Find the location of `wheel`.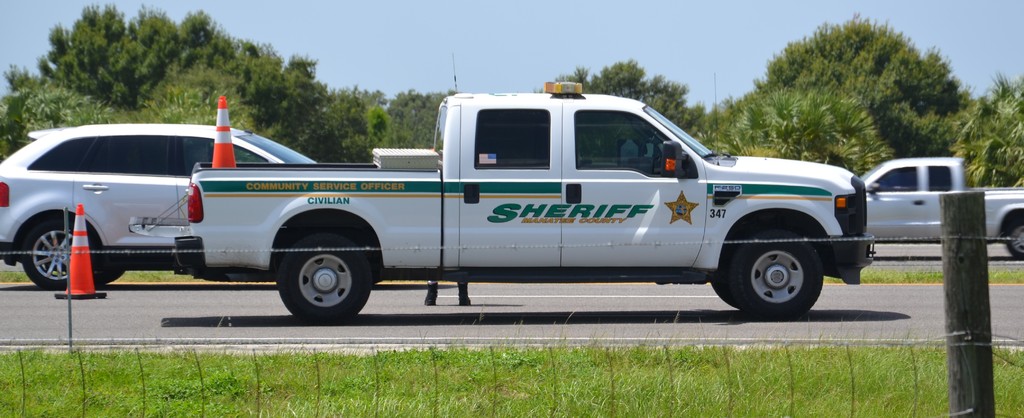
Location: x1=997, y1=213, x2=1023, y2=265.
